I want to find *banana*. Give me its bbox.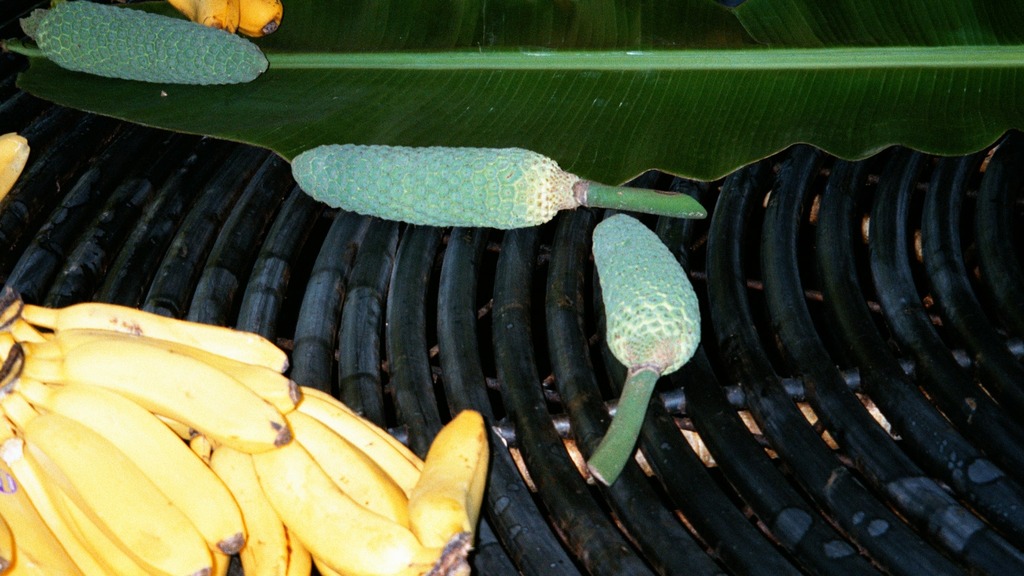
BBox(0, 134, 29, 201).
